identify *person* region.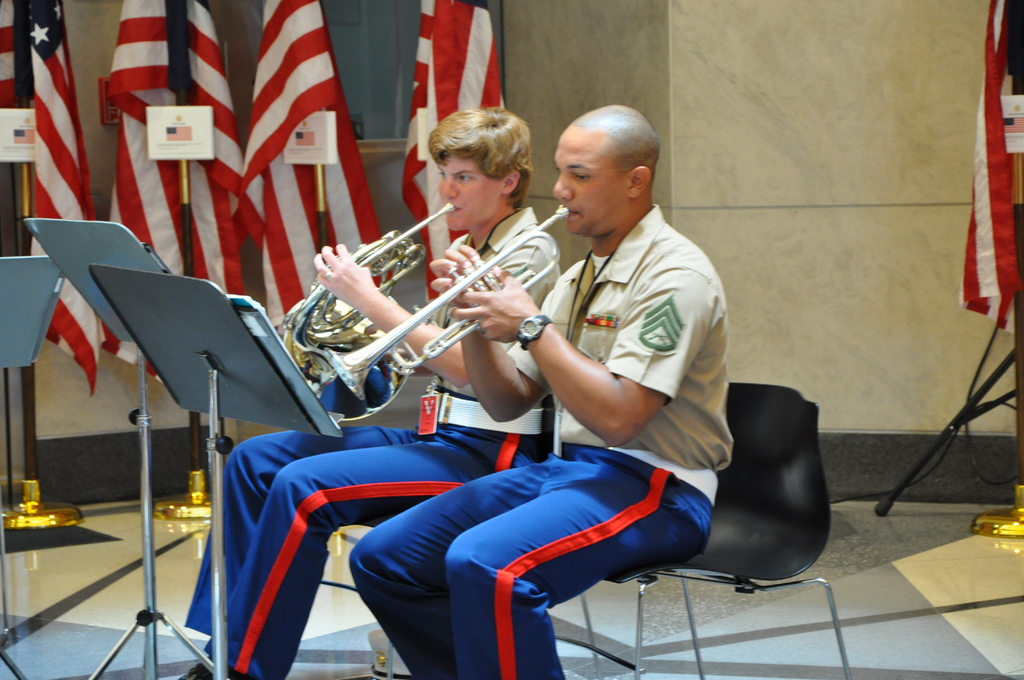
Region: select_region(350, 104, 730, 679).
